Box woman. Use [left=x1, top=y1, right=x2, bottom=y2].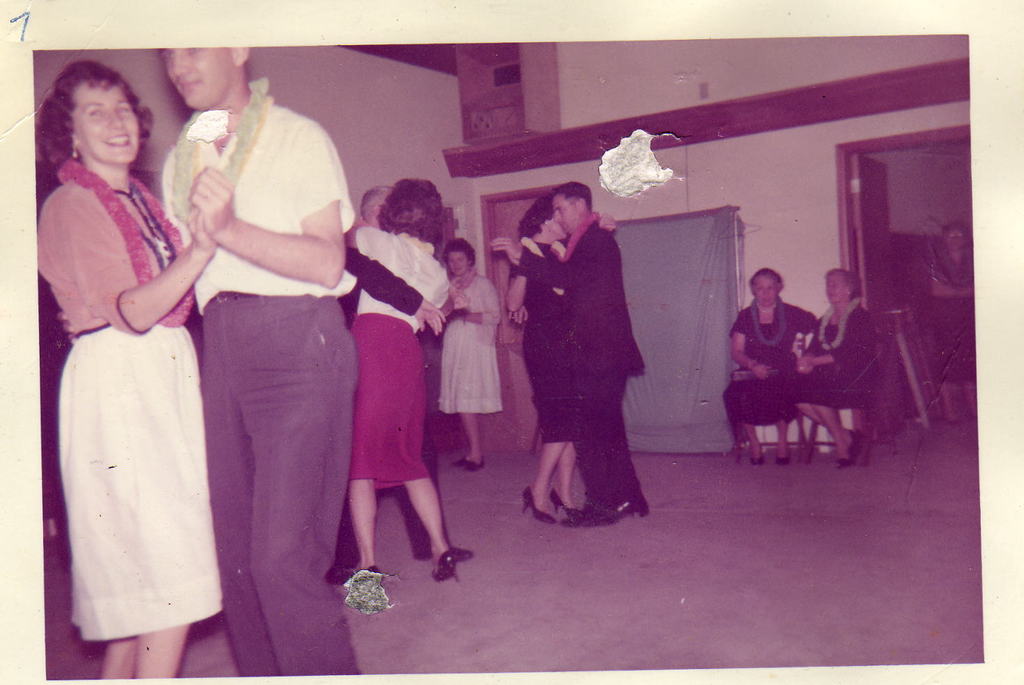
[left=789, top=261, right=879, bottom=467].
